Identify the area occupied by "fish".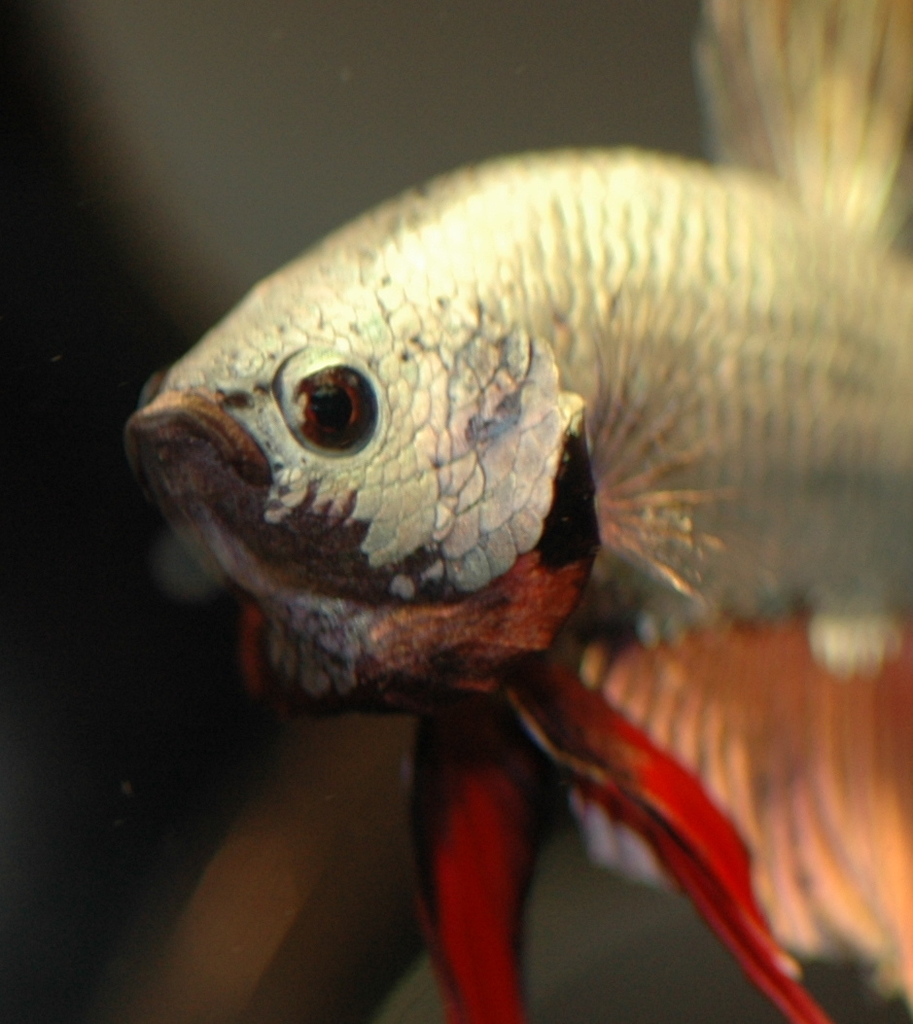
Area: locate(123, 0, 912, 1023).
